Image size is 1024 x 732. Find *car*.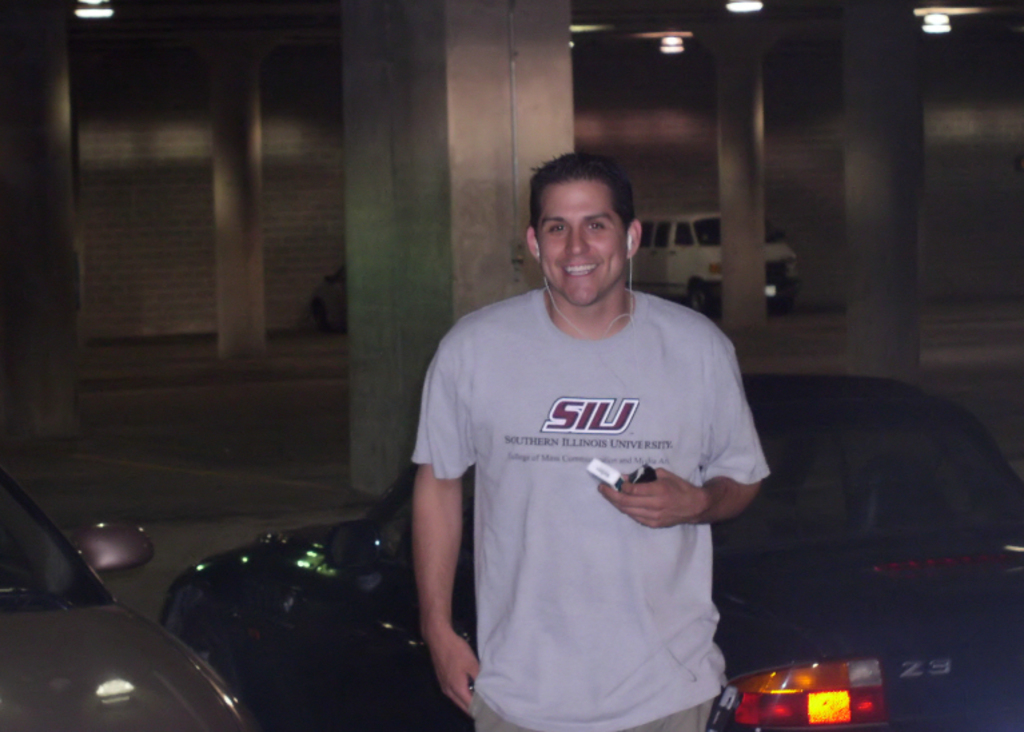
Rect(158, 363, 1023, 731).
